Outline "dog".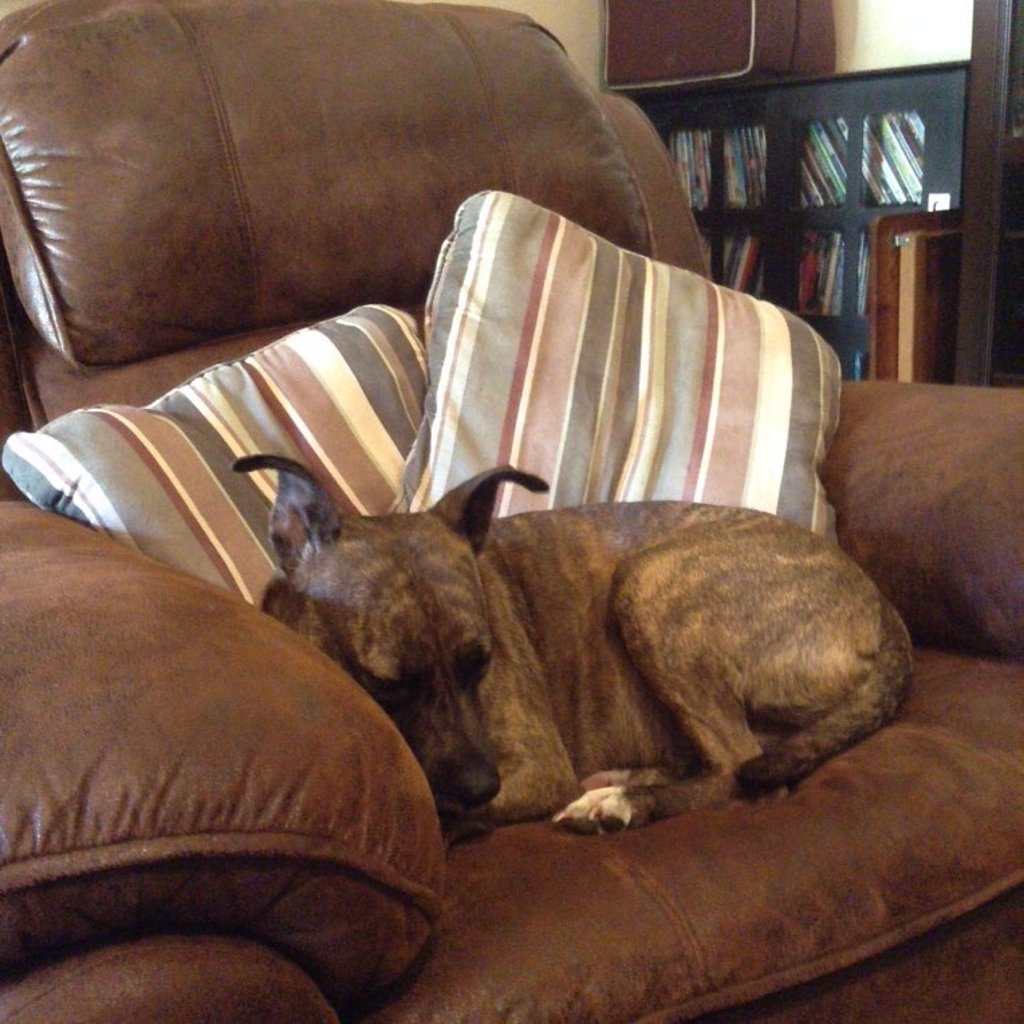
Outline: region(222, 458, 919, 839).
